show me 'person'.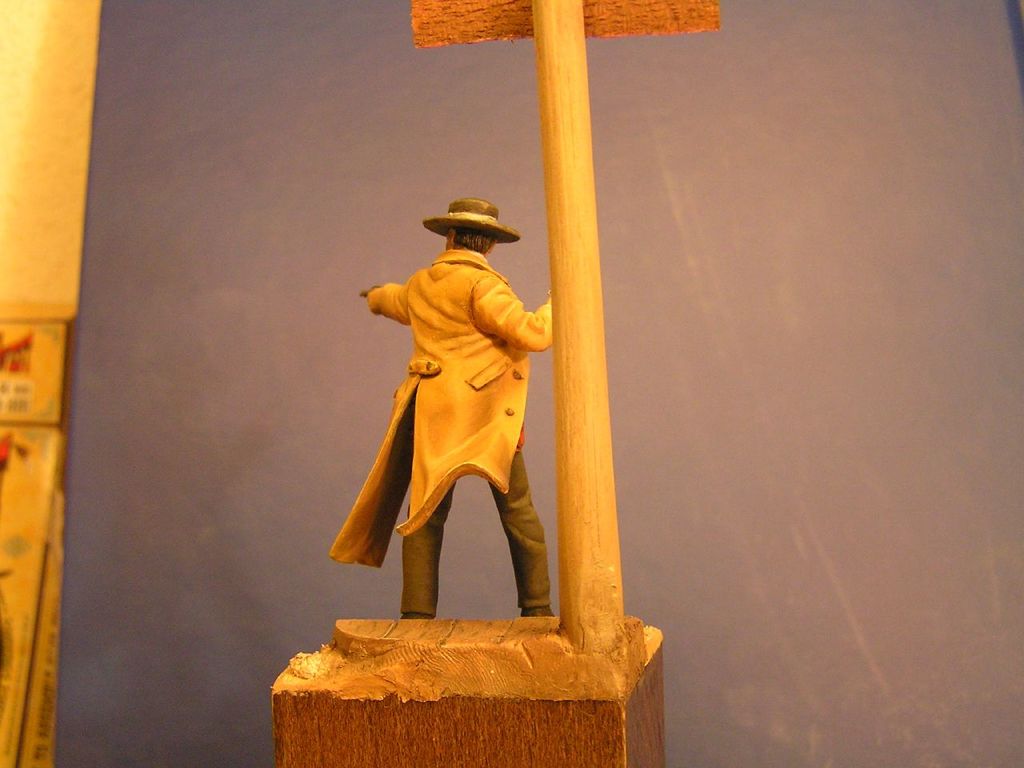
'person' is here: crop(322, 207, 557, 661).
